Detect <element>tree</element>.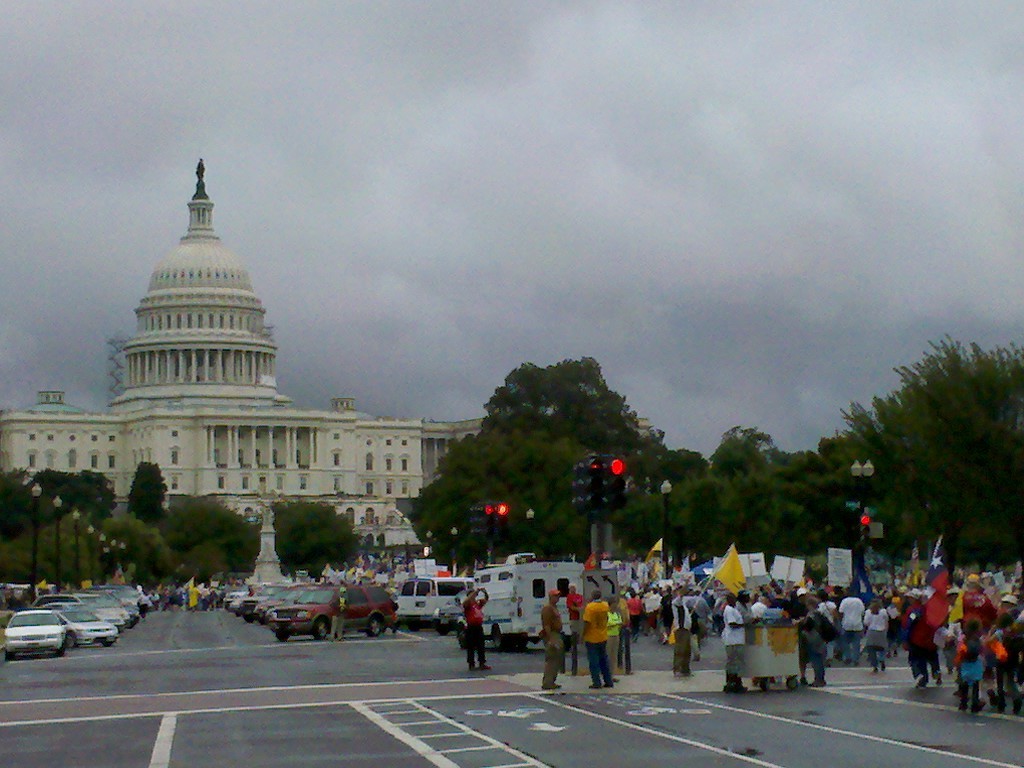
Detected at select_region(273, 503, 359, 587).
